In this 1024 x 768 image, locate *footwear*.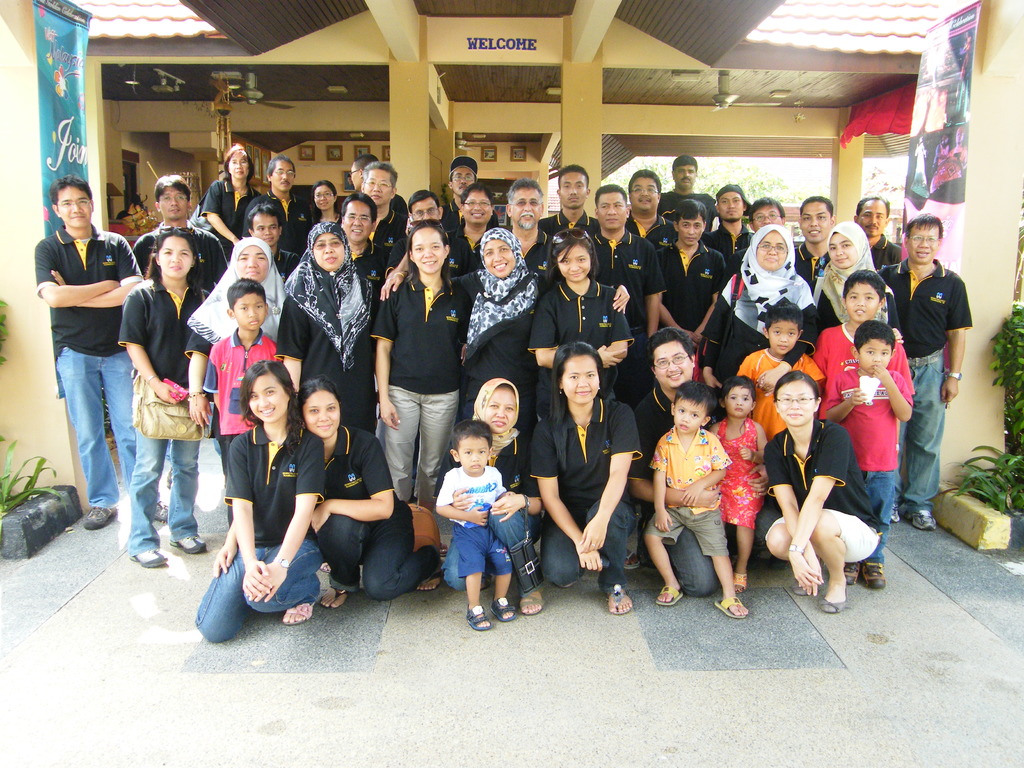
Bounding box: x1=838, y1=559, x2=858, y2=590.
